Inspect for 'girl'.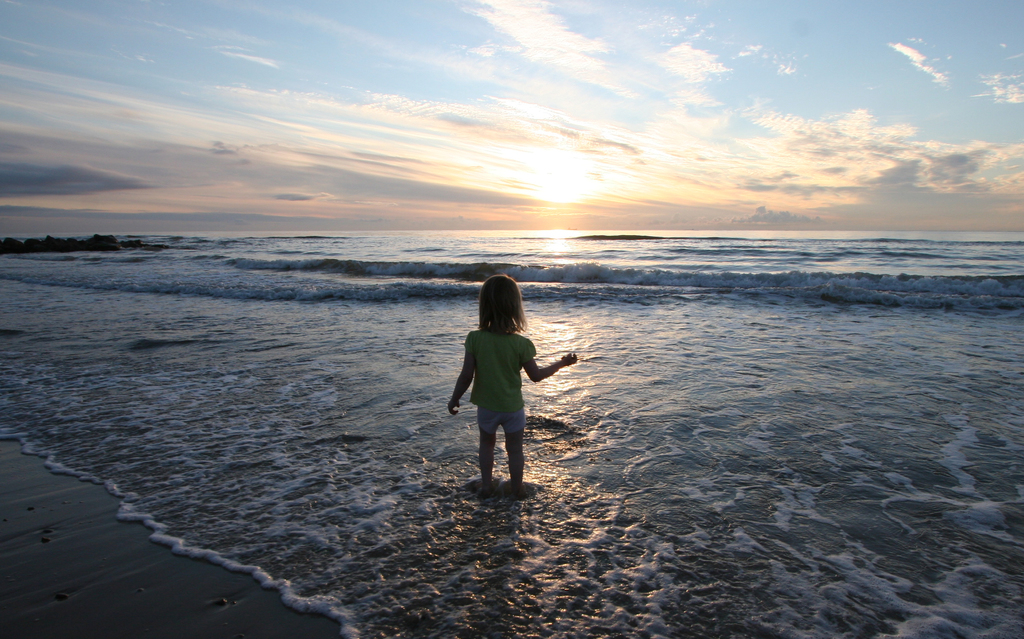
Inspection: rect(447, 277, 582, 490).
